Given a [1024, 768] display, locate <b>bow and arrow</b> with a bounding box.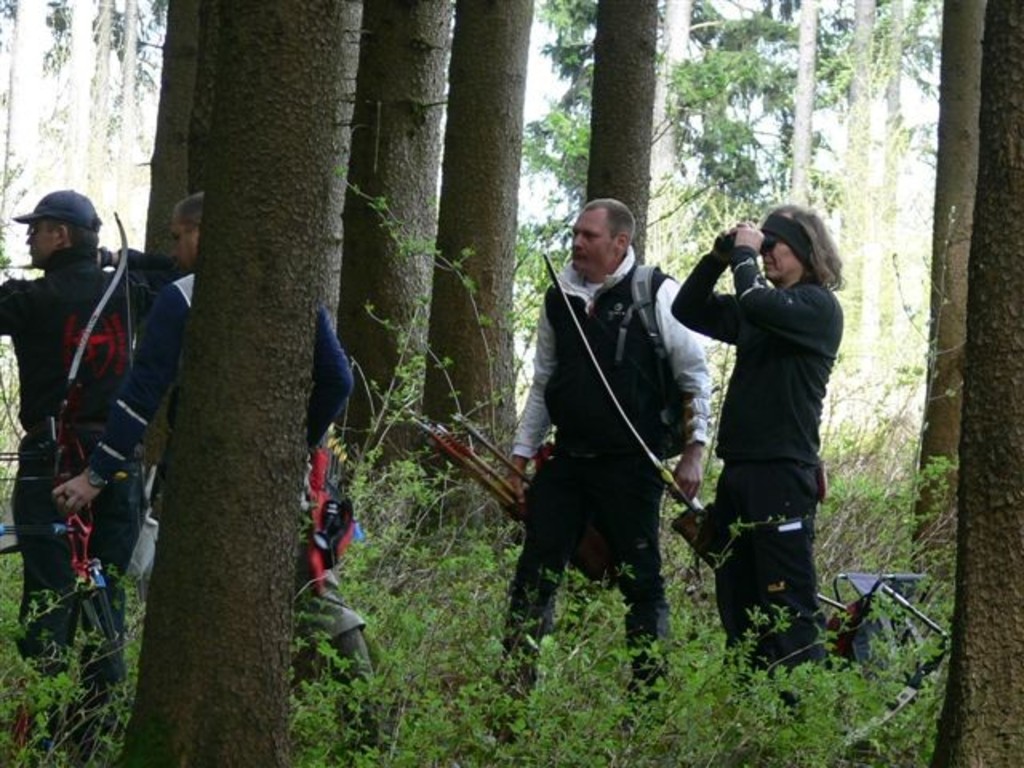
Located: 54 206 142 718.
